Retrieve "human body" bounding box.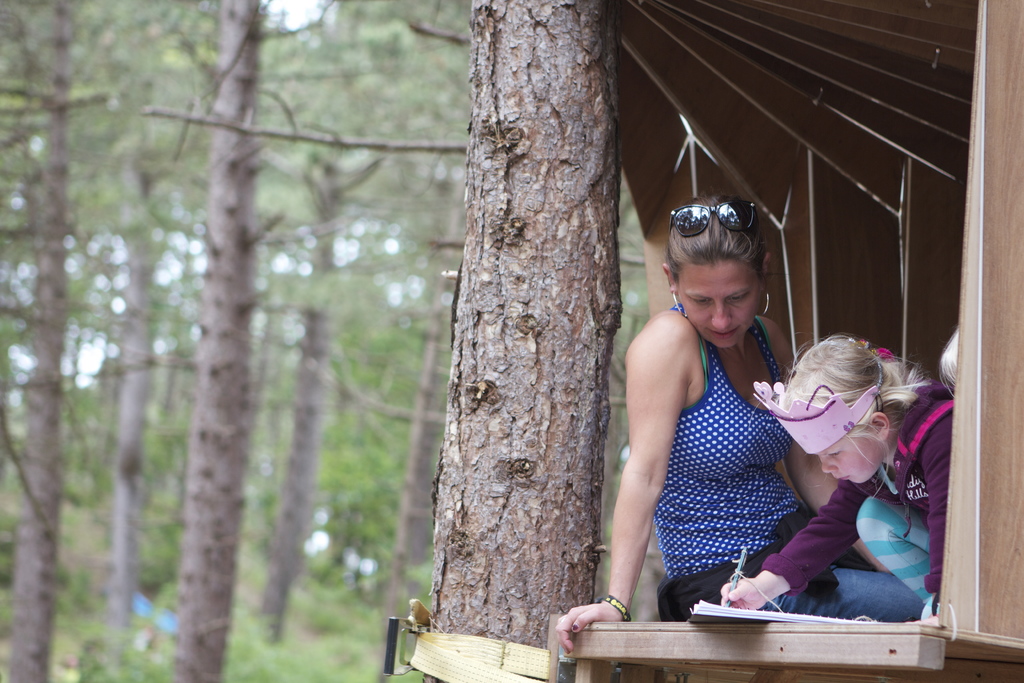
Bounding box: <region>627, 203, 831, 639</region>.
